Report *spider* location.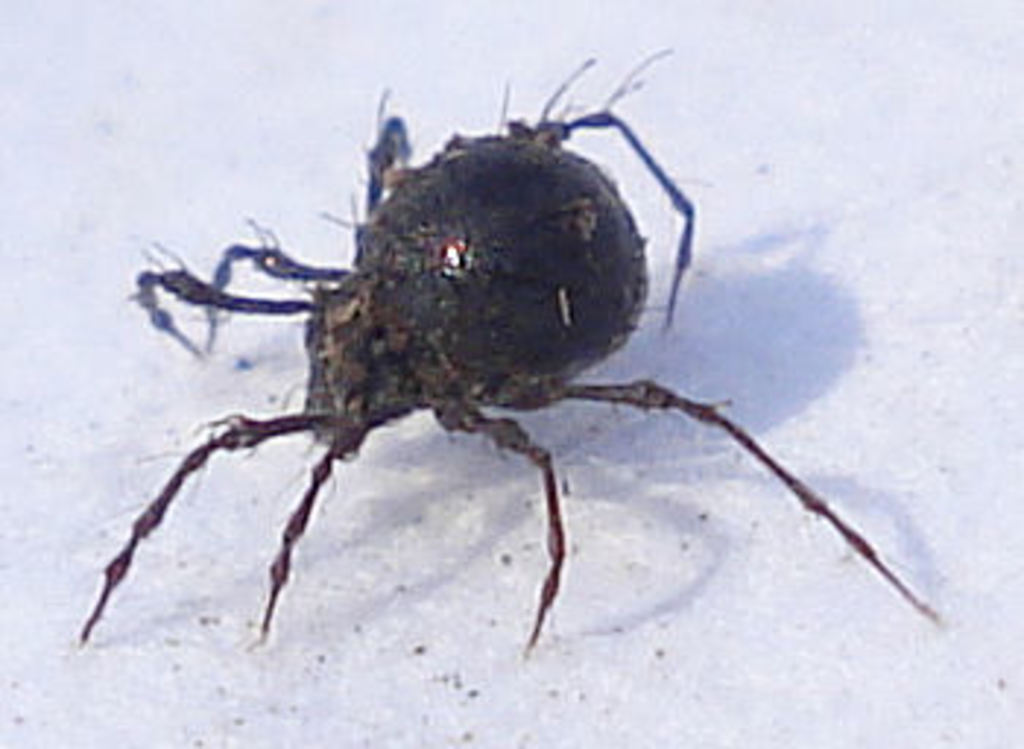
Report: [56, 50, 930, 679].
